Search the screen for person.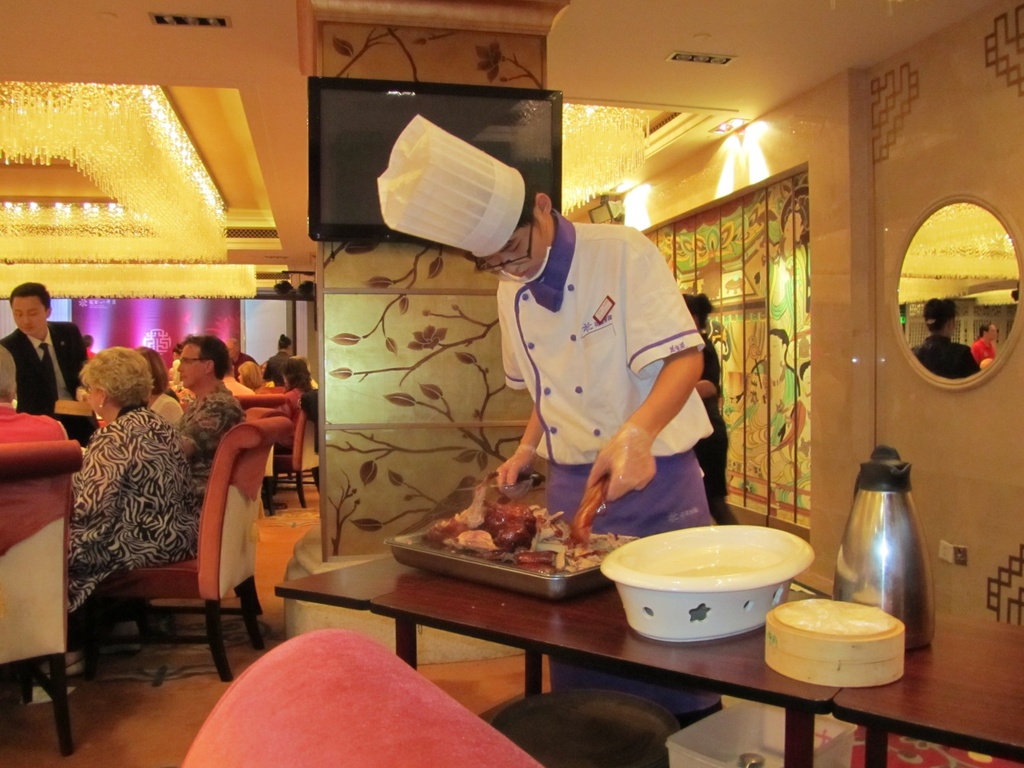
Found at pyautogui.locateOnScreen(971, 317, 996, 372).
